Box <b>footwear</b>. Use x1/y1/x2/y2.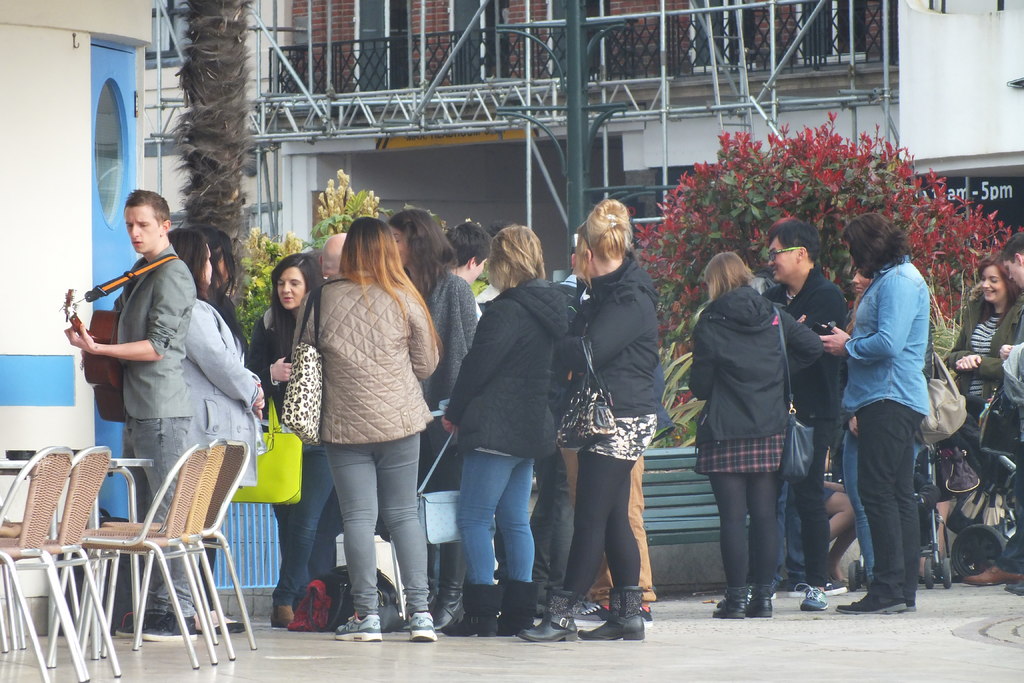
836/593/904/616.
